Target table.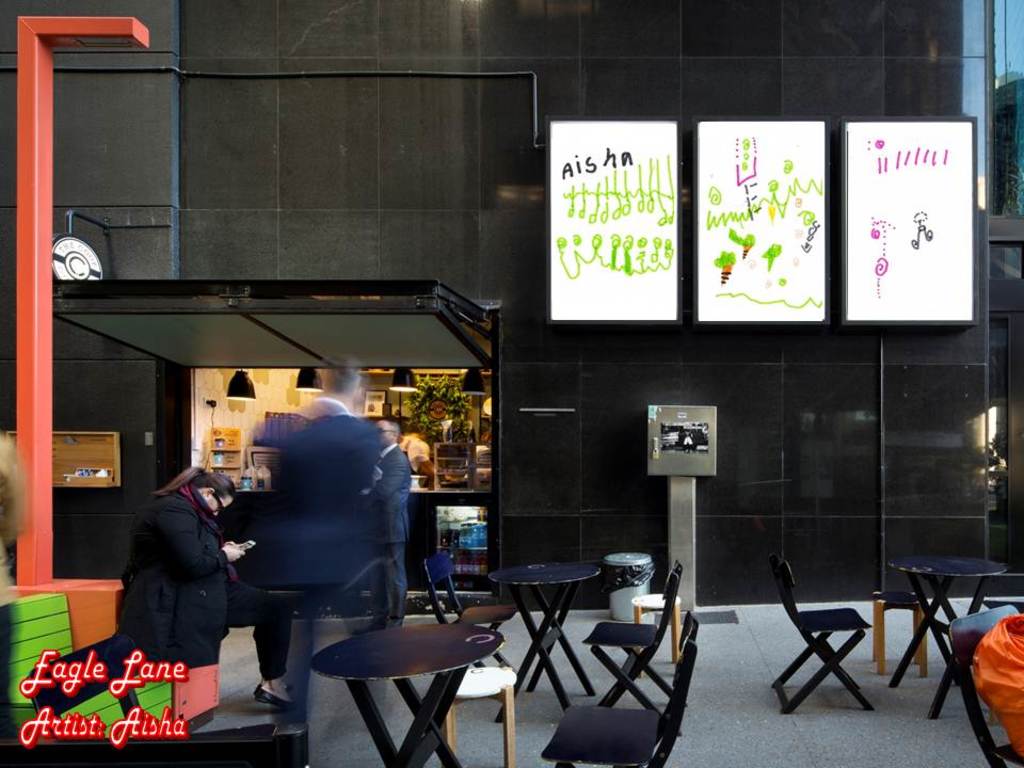
Target region: bbox(311, 620, 503, 767).
